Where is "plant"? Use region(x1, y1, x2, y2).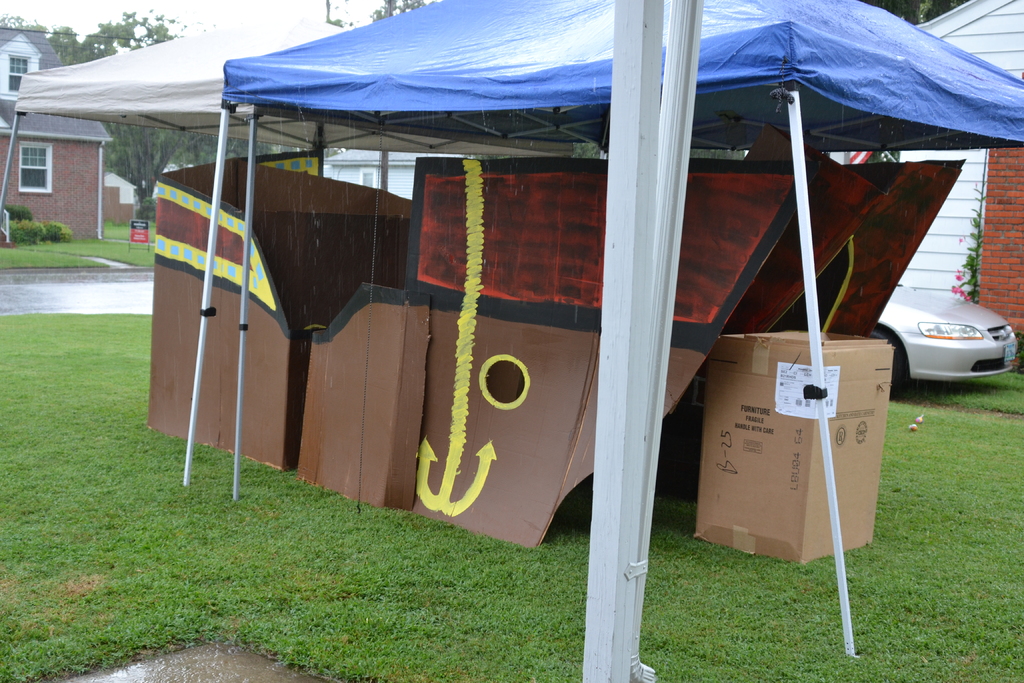
region(945, 163, 985, 313).
